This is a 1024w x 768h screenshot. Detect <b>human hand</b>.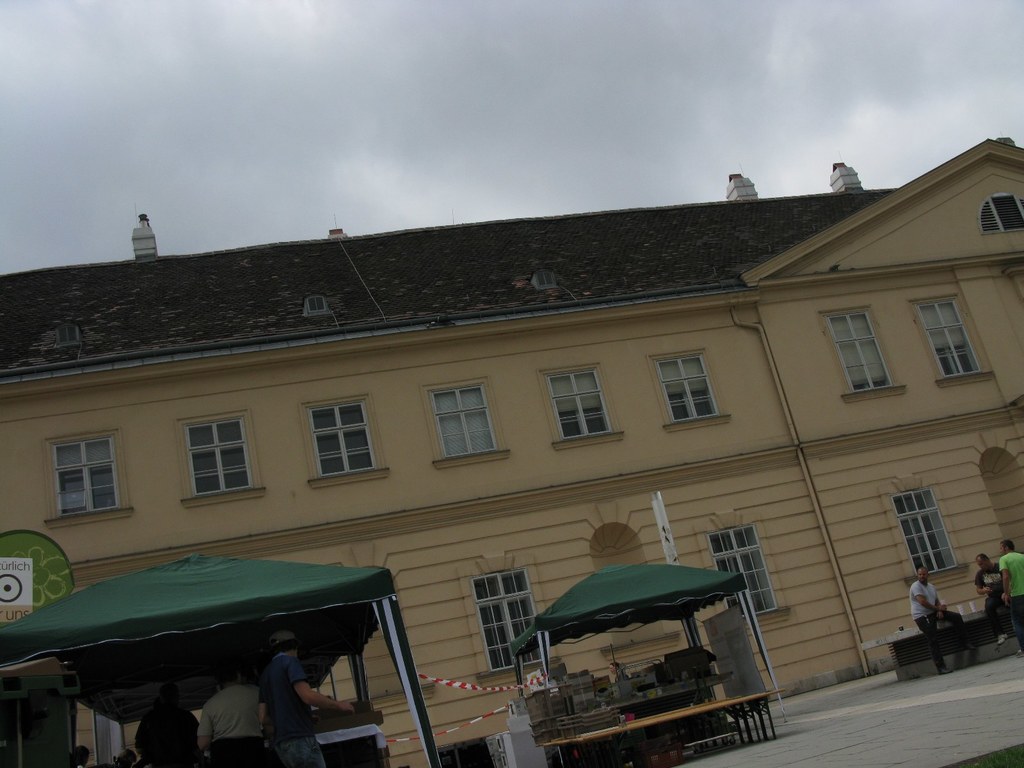
{"left": 940, "top": 602, "right": 948, "bottom": 612}.
